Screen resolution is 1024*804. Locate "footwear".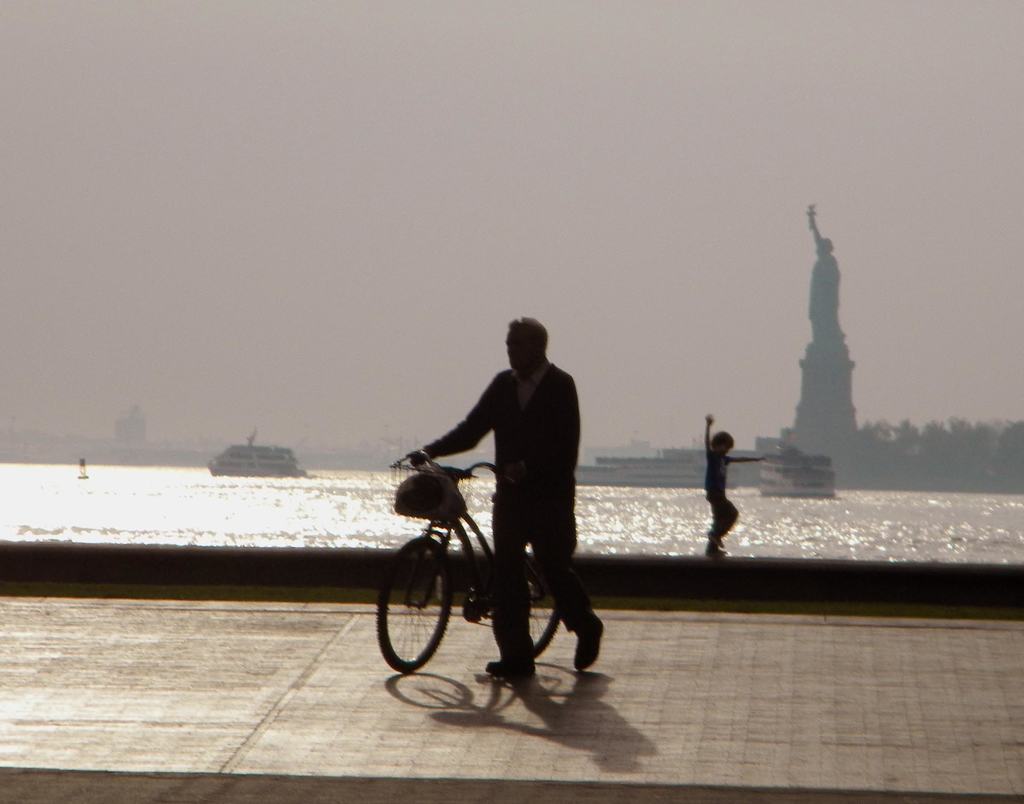
(x1=706, y1=550, x2=729, y2=557).
